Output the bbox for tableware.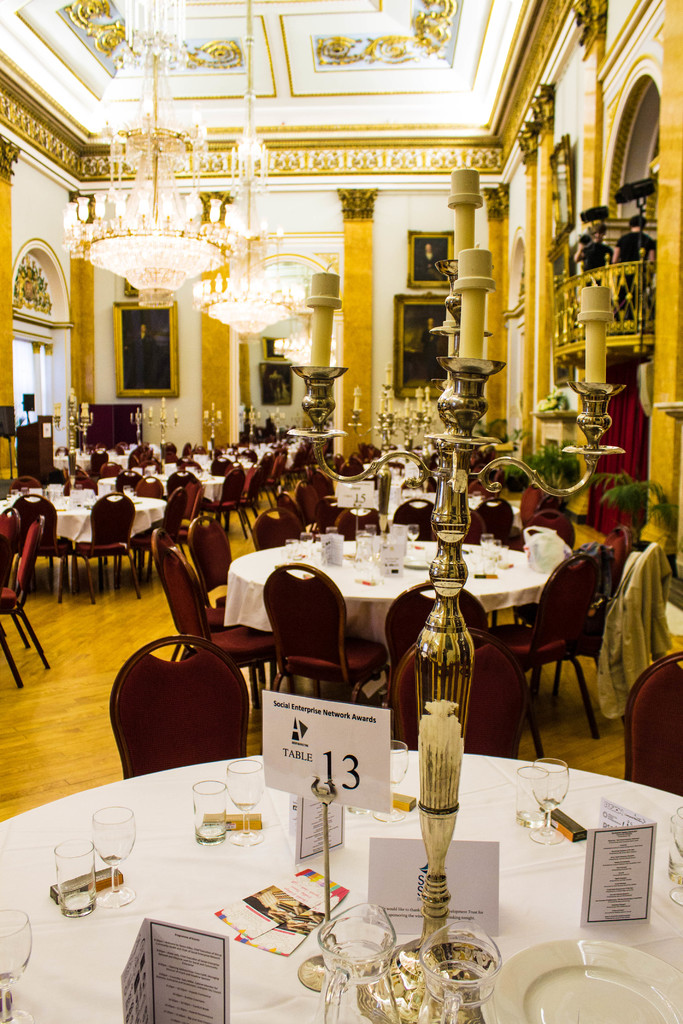
box(366, 524, 378, 546).
